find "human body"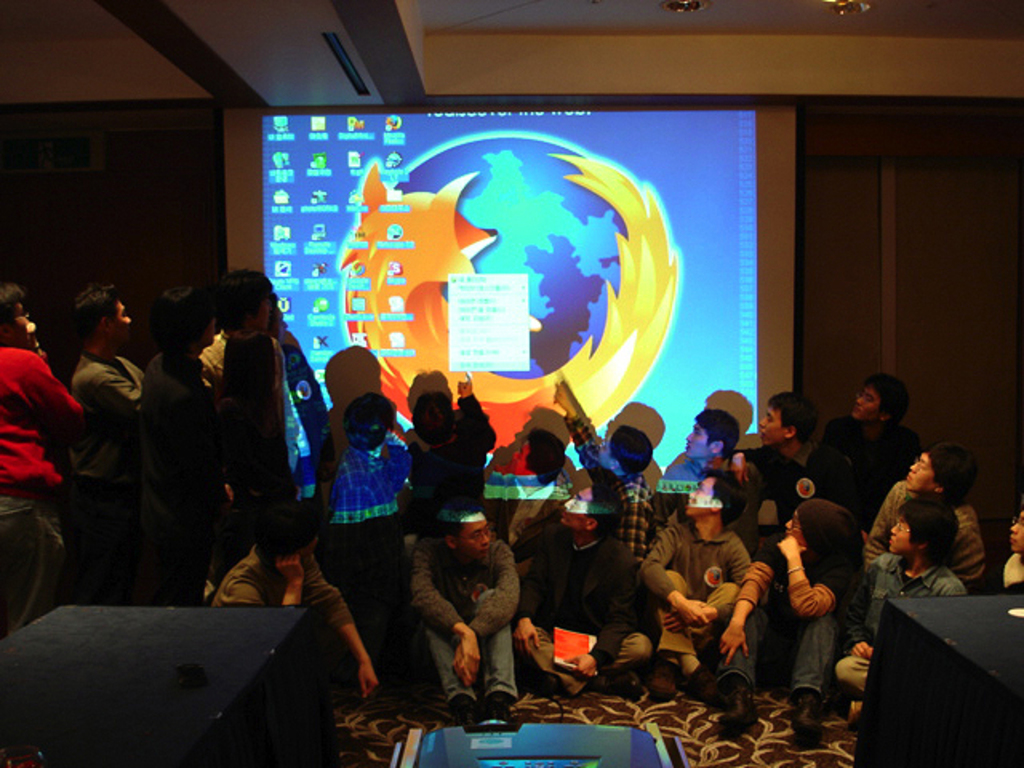
[x1=483, y1=522, x2=654, y2=720]
